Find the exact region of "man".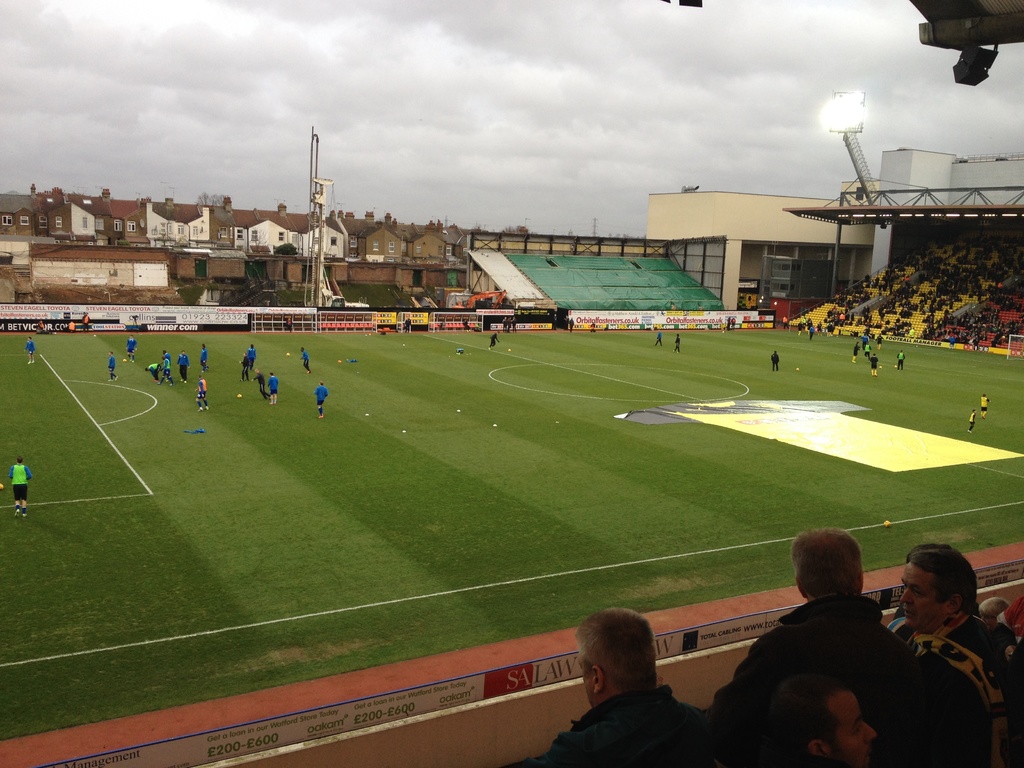
Exact region: 714 526 918 767.
